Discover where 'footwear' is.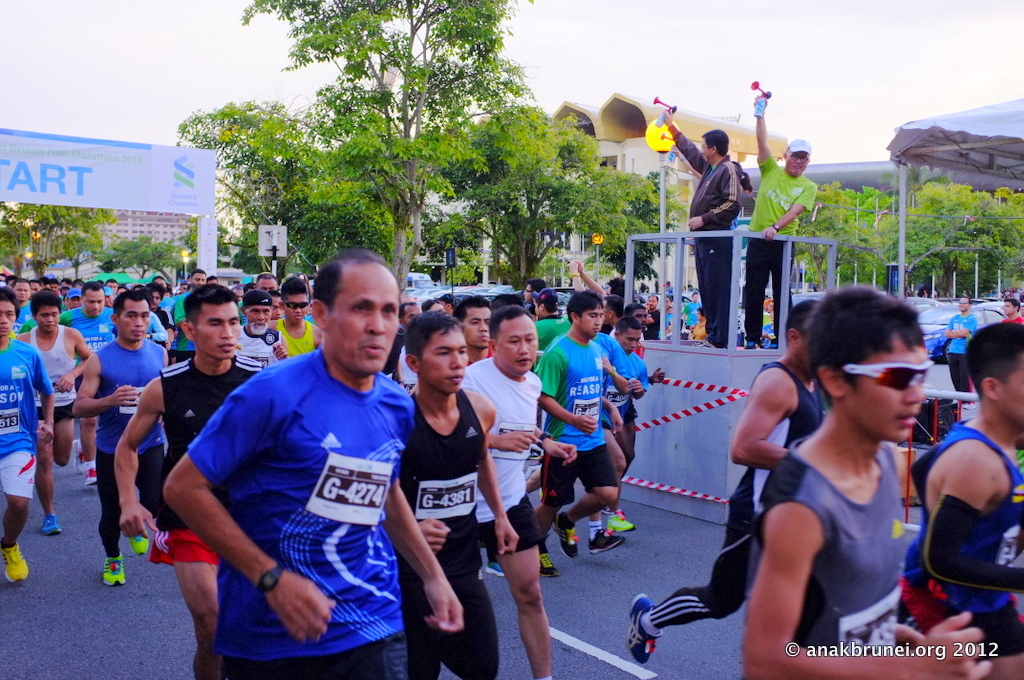
Discovered at region(41, 514, 60, 534).
